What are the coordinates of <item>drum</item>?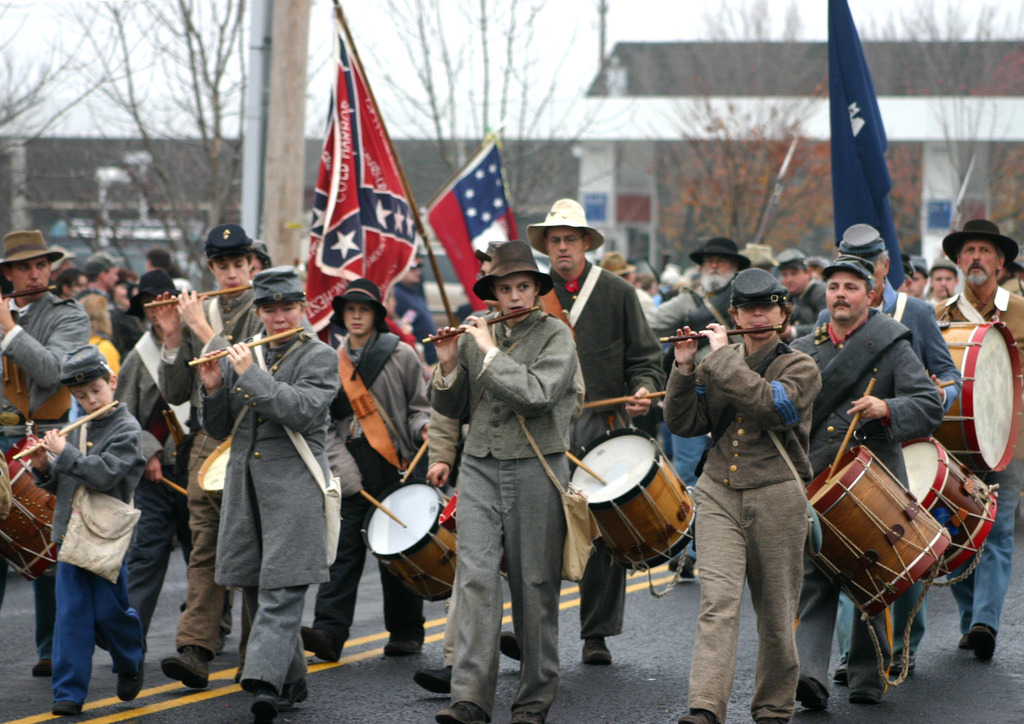
937/318/1022/474.
